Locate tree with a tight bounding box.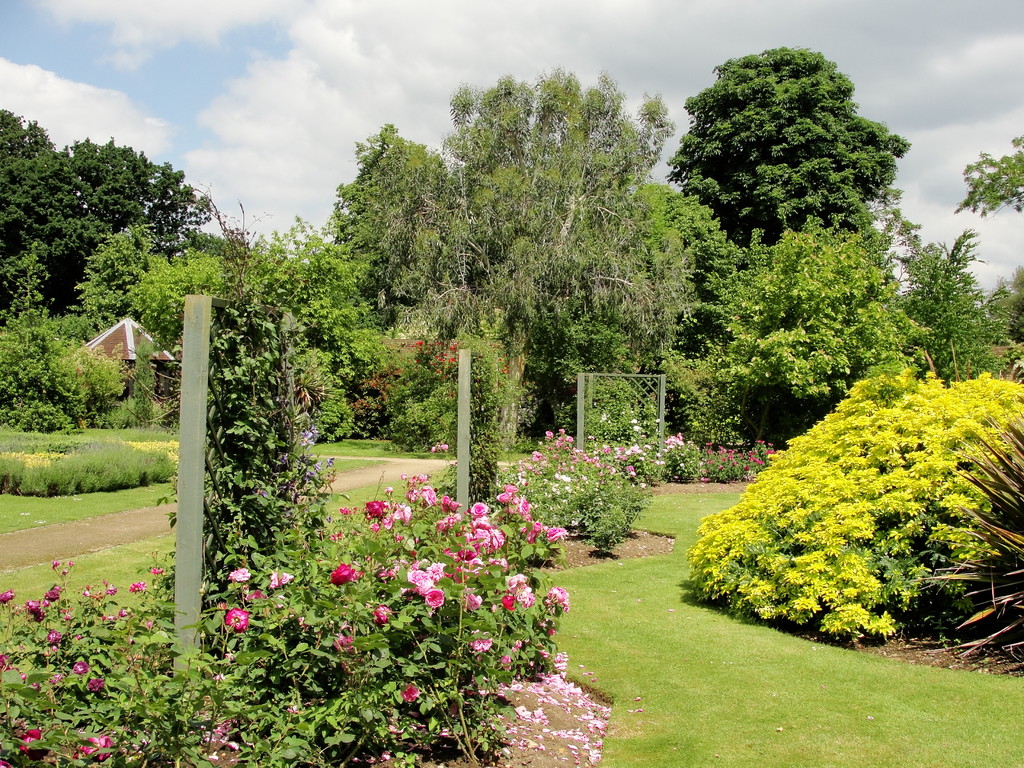
crop(970, 260, 1023, 345).
